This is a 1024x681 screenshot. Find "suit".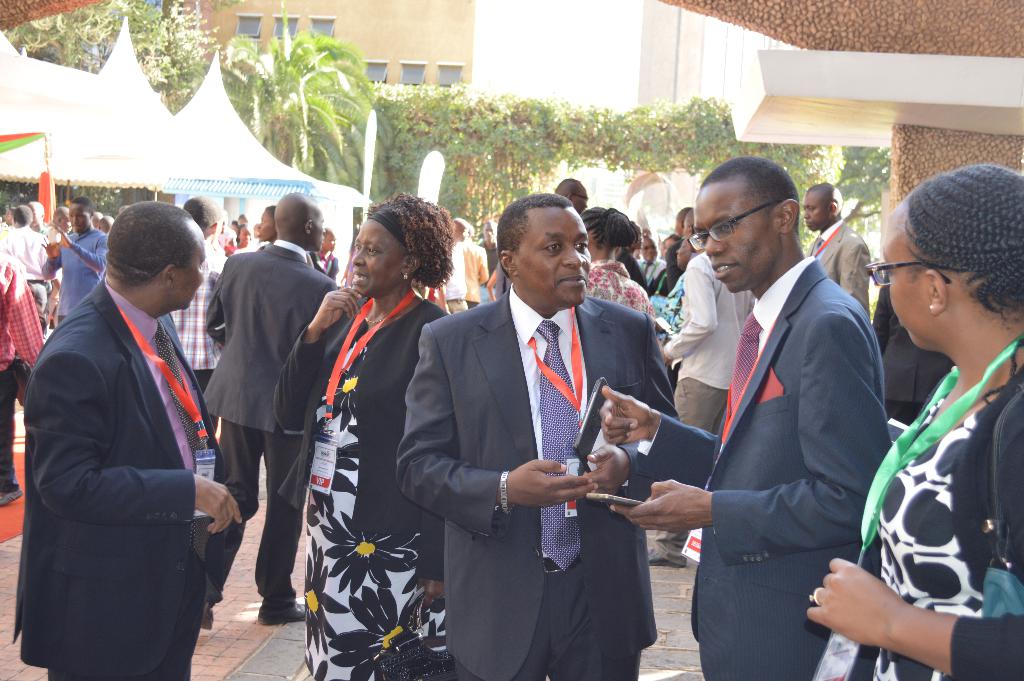
Bounding box: x1=638, y1=258, x2=894, y2=680.
